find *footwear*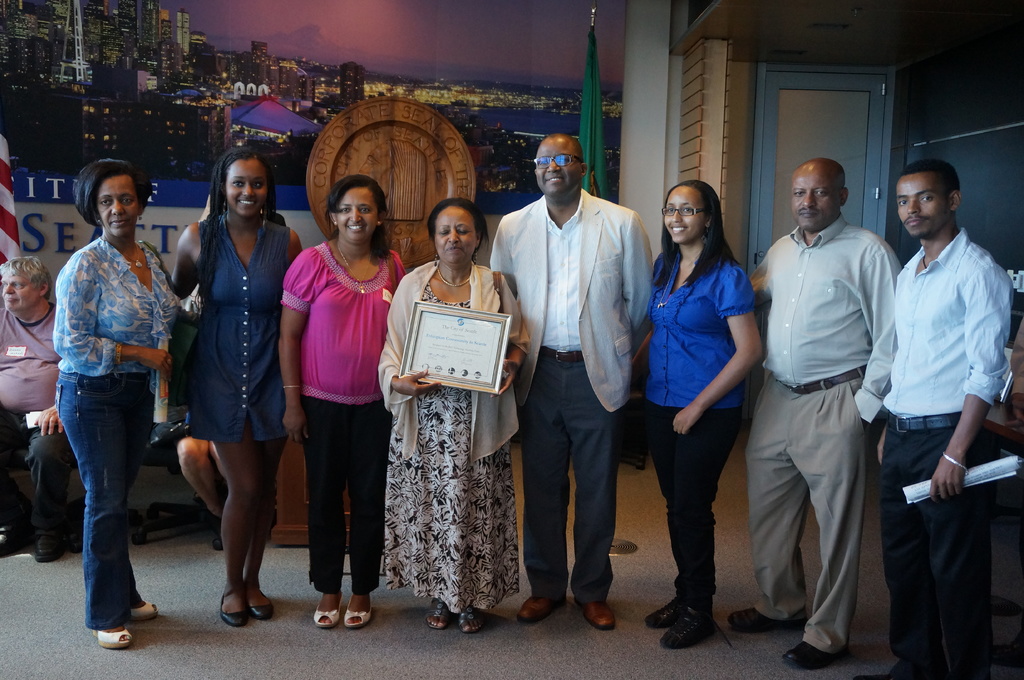
Rect(845, 675, 921, 679)
